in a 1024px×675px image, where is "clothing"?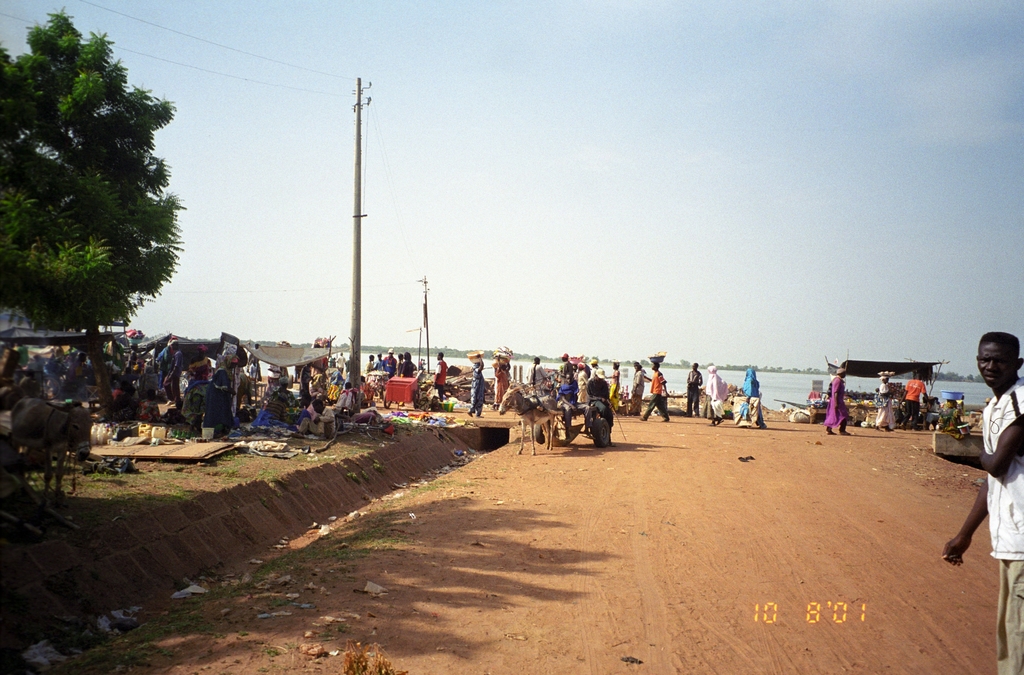
557 378 579 412.
